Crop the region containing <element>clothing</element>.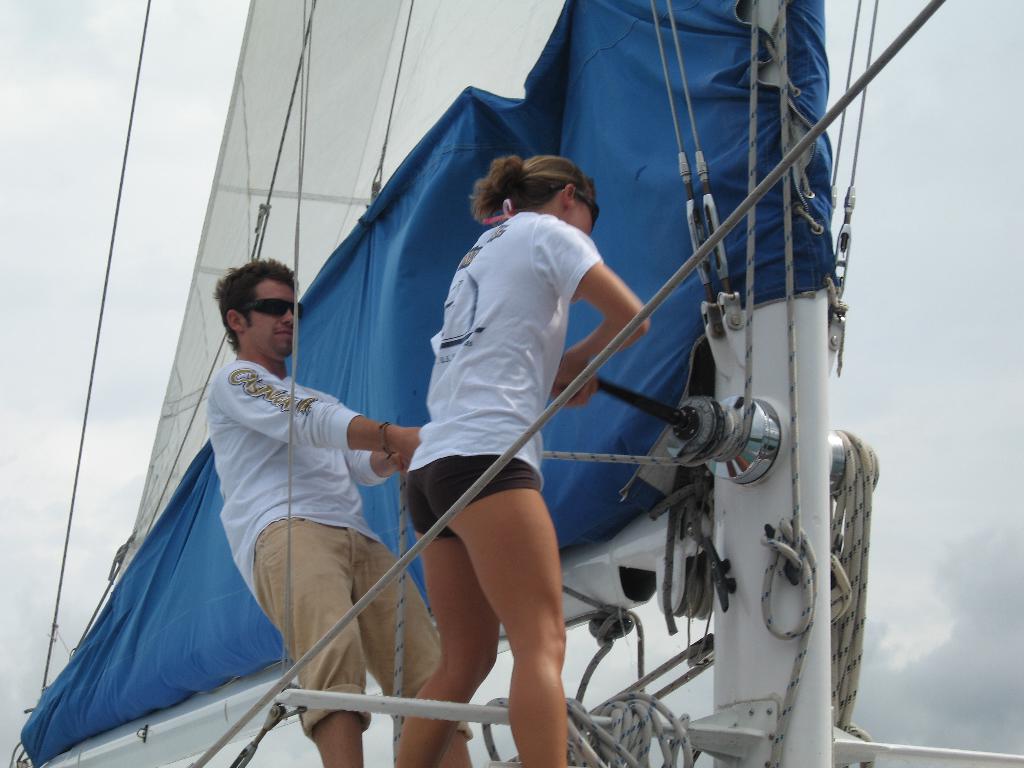
Crop region: [x1=206, y1=338, x2=486, y2=737].
